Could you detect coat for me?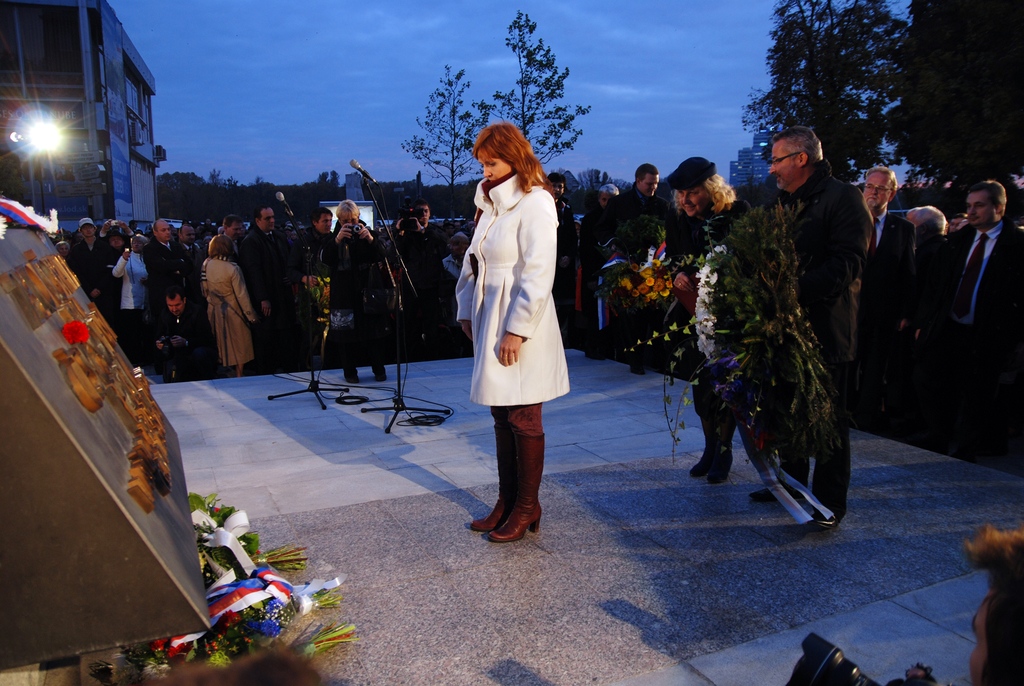
Detection result: 945, 219, 1023, 350.
